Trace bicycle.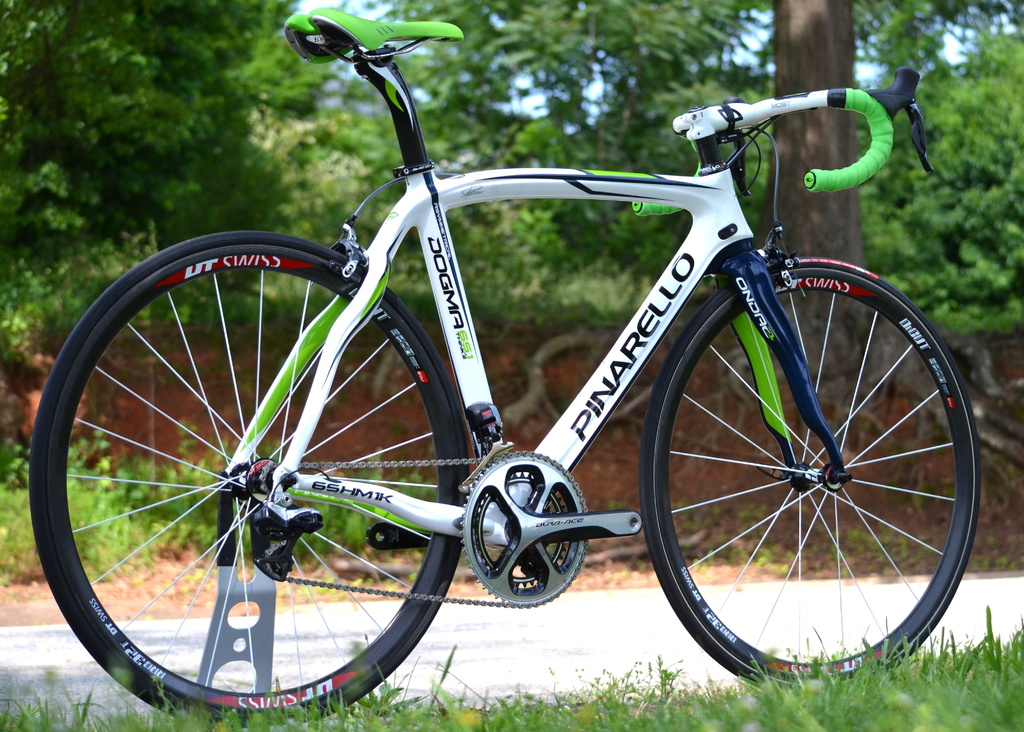
Traced to bbox(40, 8, 1001, 719).
